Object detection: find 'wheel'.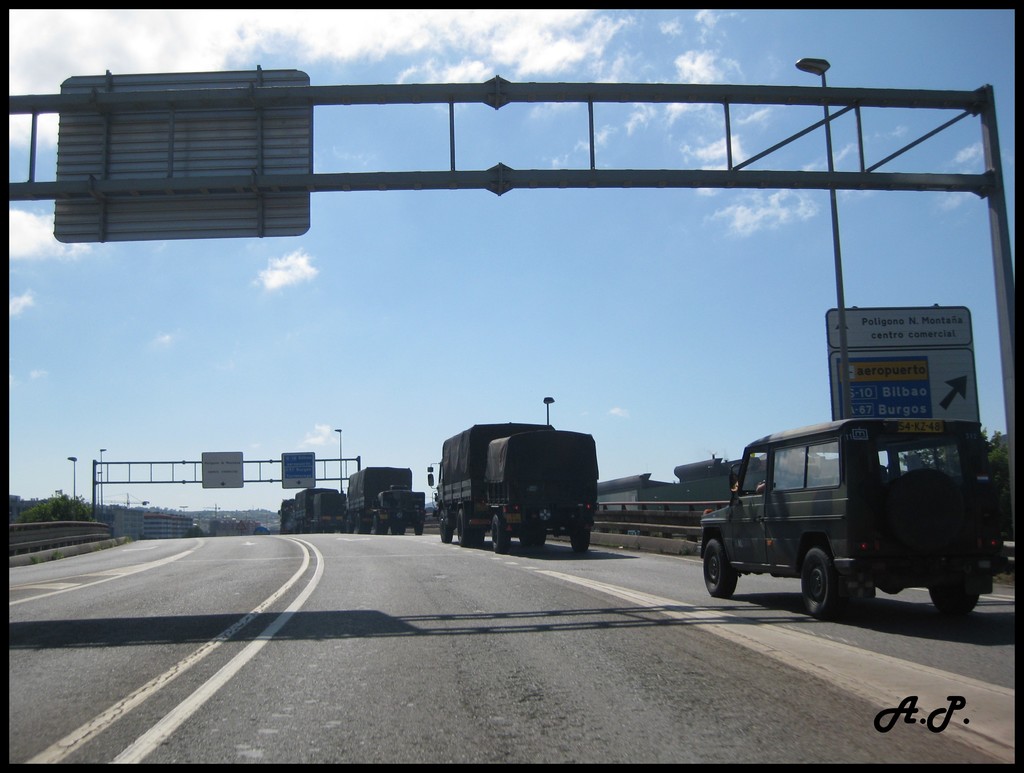
(left=326, top=525, right=335, bottom=534).
